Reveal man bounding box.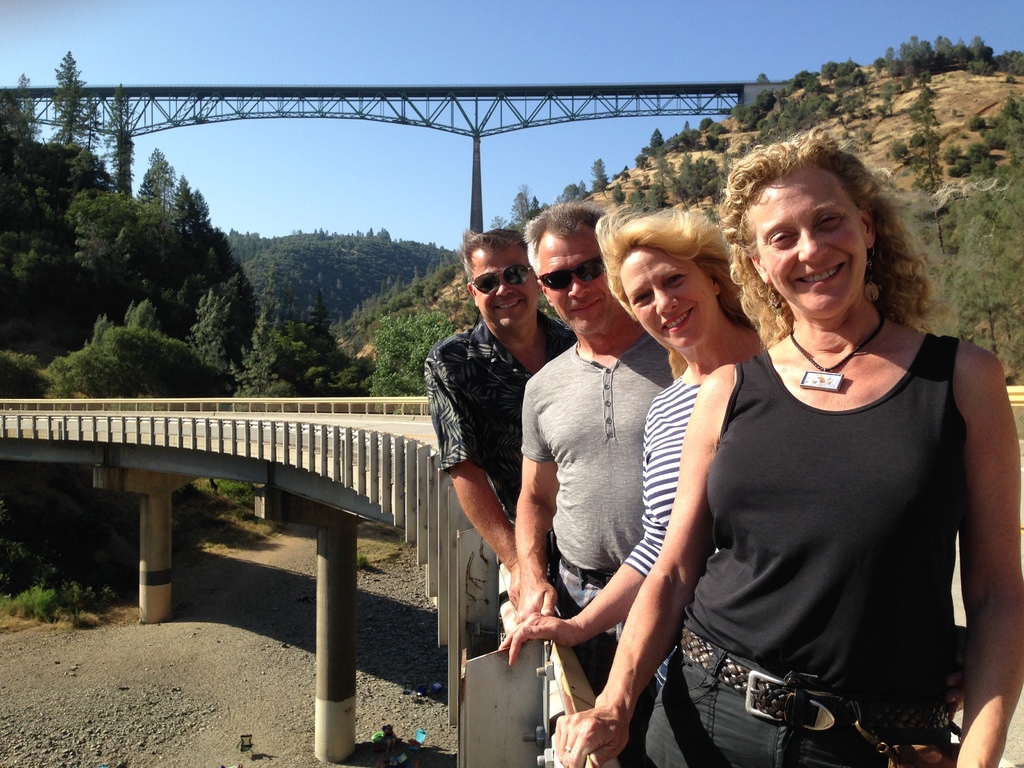
Revealed: box(420, 225, 573, 614).
